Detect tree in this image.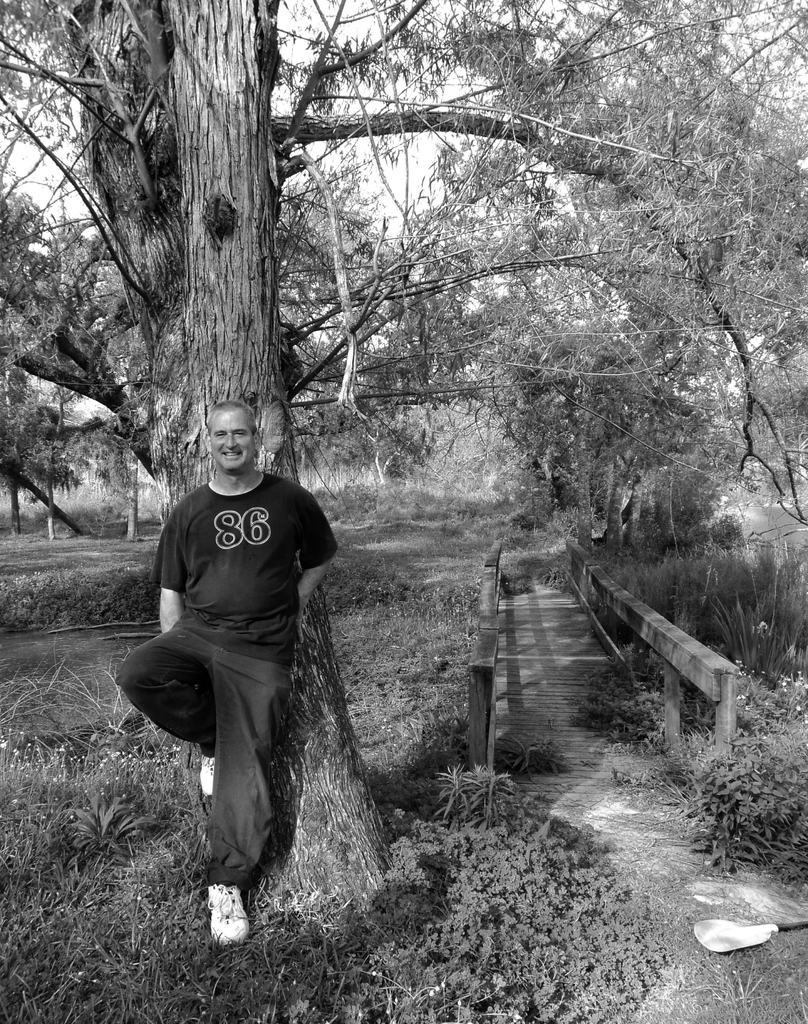
Detection: 297 156 369 486.
